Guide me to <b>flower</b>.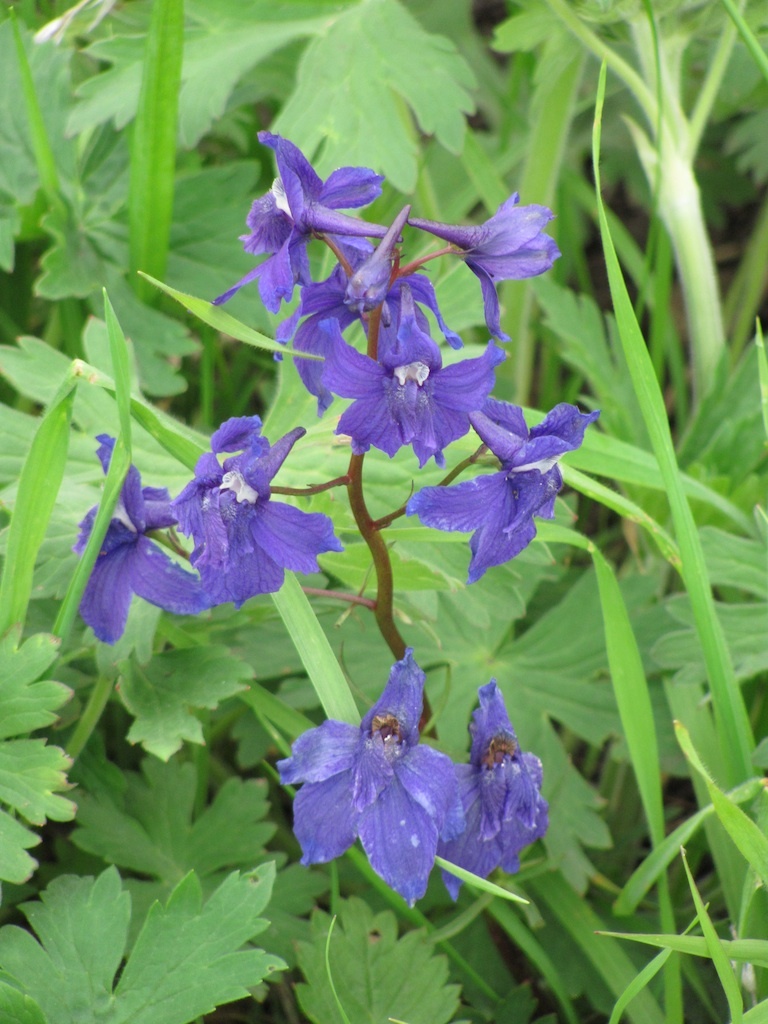
Guidance: [441,680,544,897].
